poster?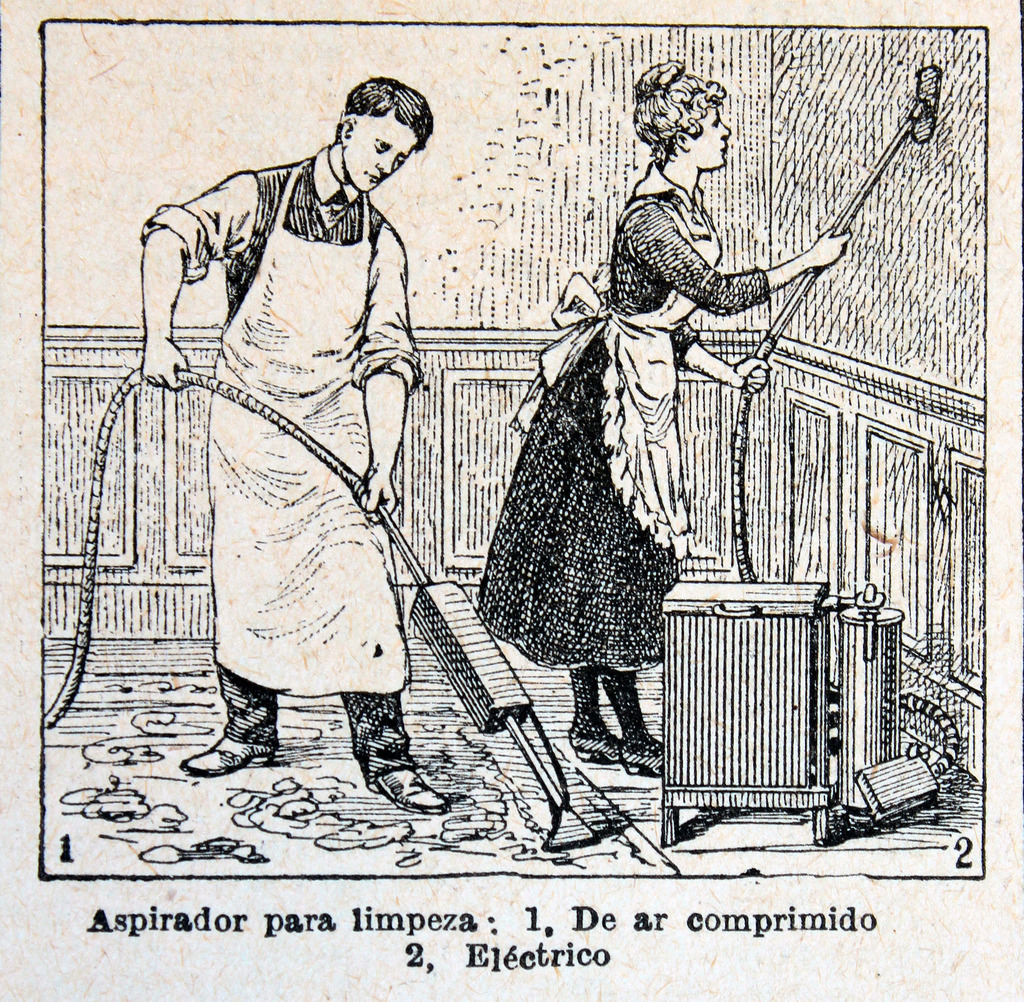
rect(0, 0, 1023, 1001)
